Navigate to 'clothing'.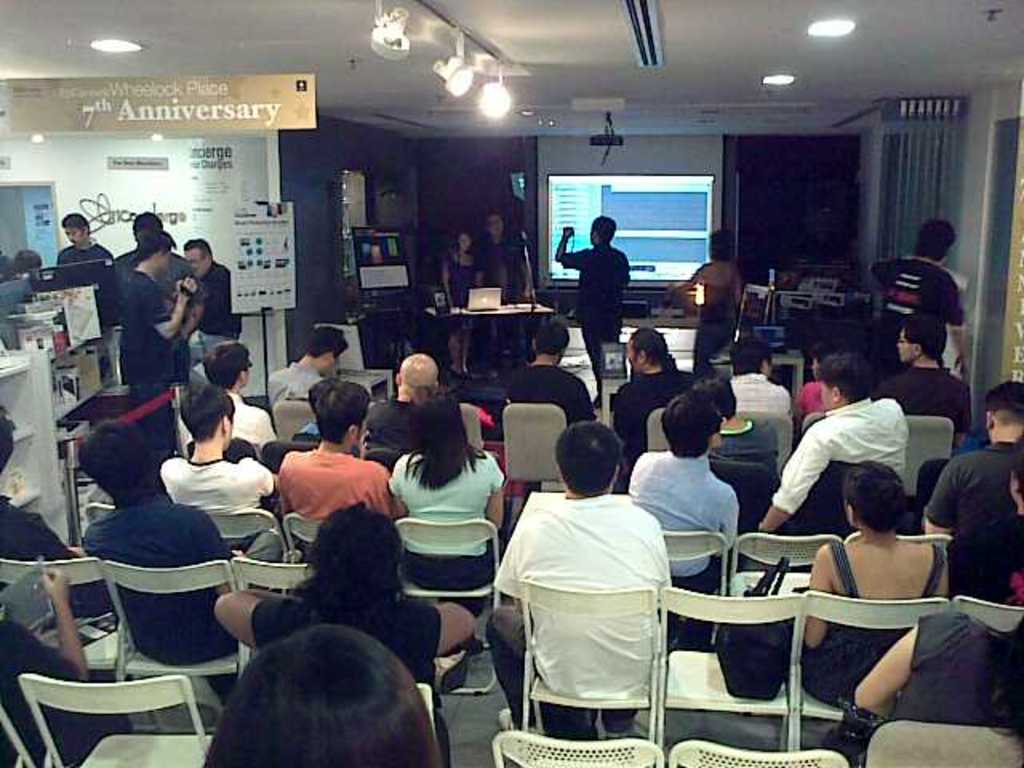
Navigation target: (109,272,168,322).
